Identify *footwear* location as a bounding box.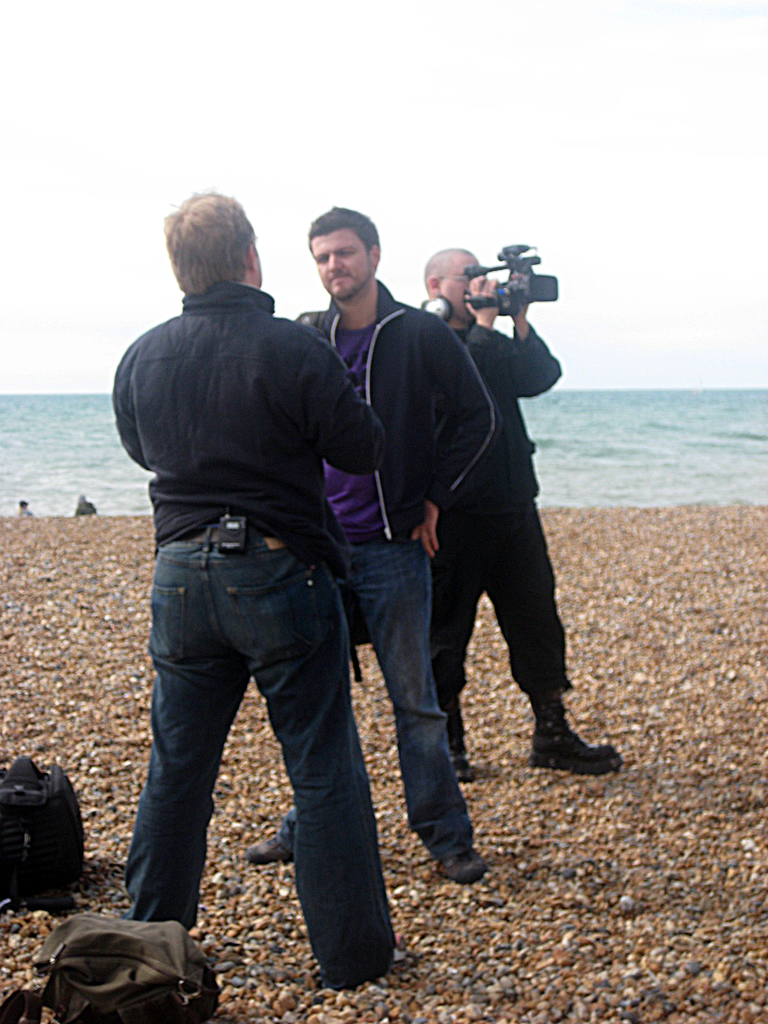
crop(451, 746, 476, 781).
